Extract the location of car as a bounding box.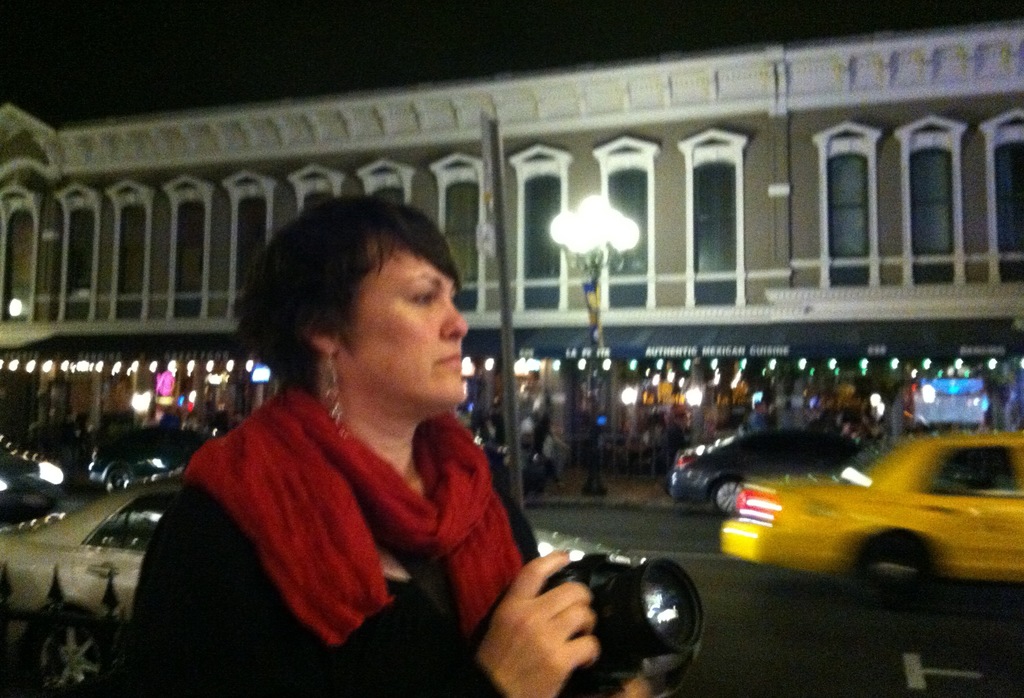
pyautogui.locateOnScreen(0, 474, 640, 697).
